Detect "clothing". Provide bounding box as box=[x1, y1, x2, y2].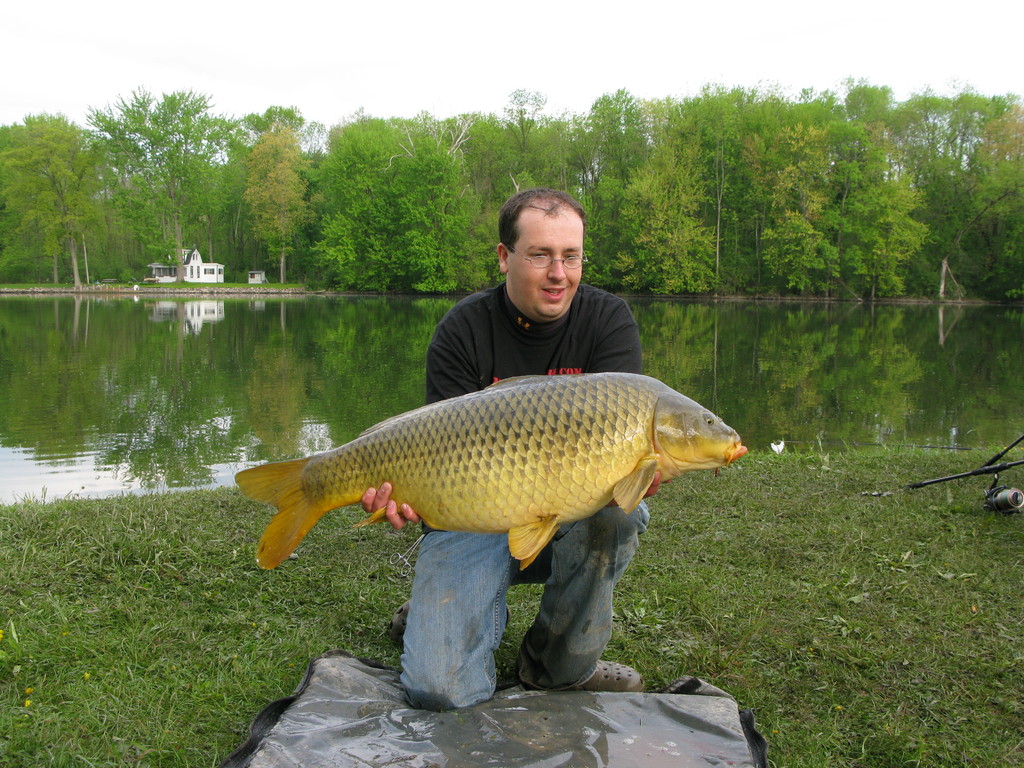
box=[392, 275, 646, 707].
